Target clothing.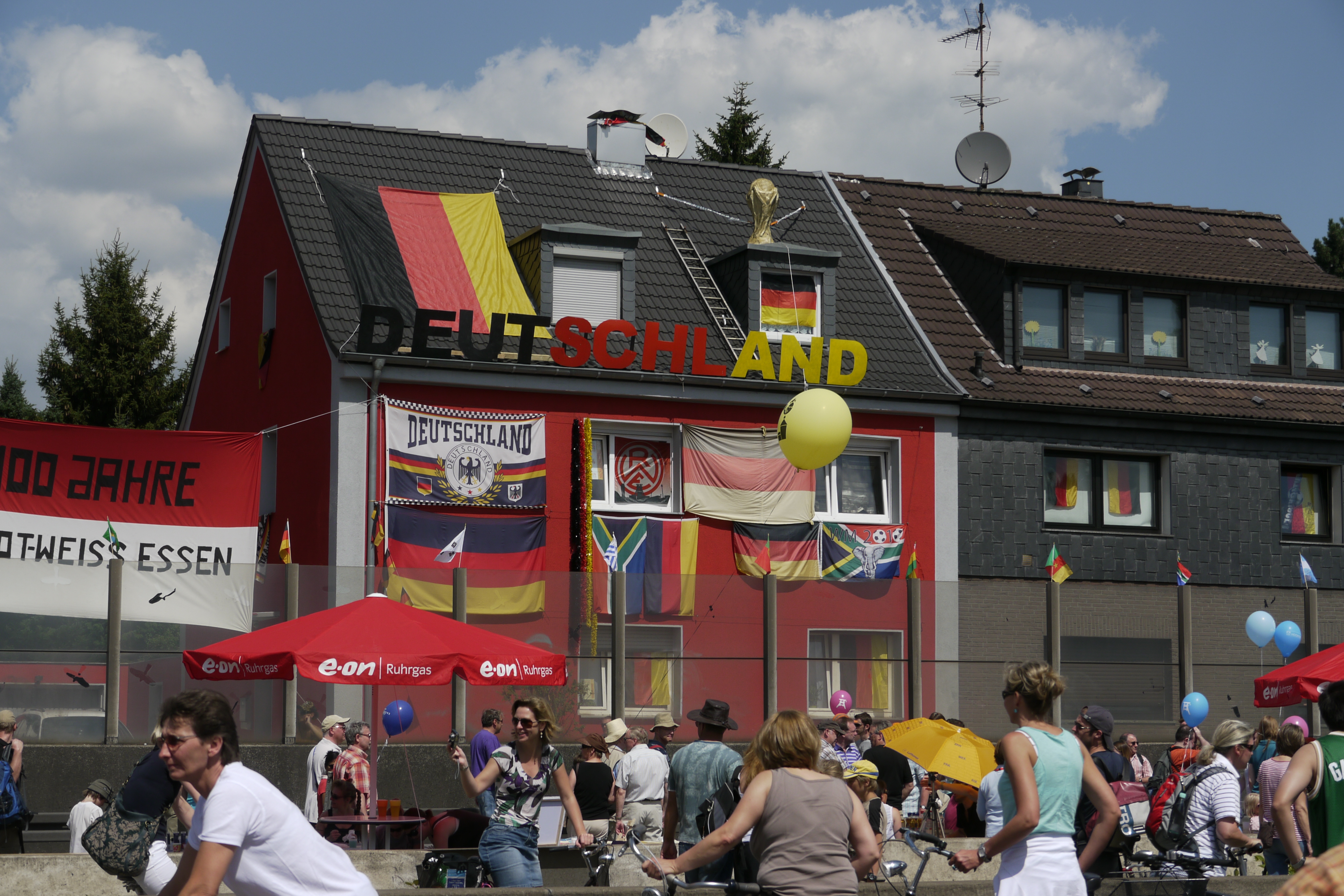
Target region: 153/238/162/267.
